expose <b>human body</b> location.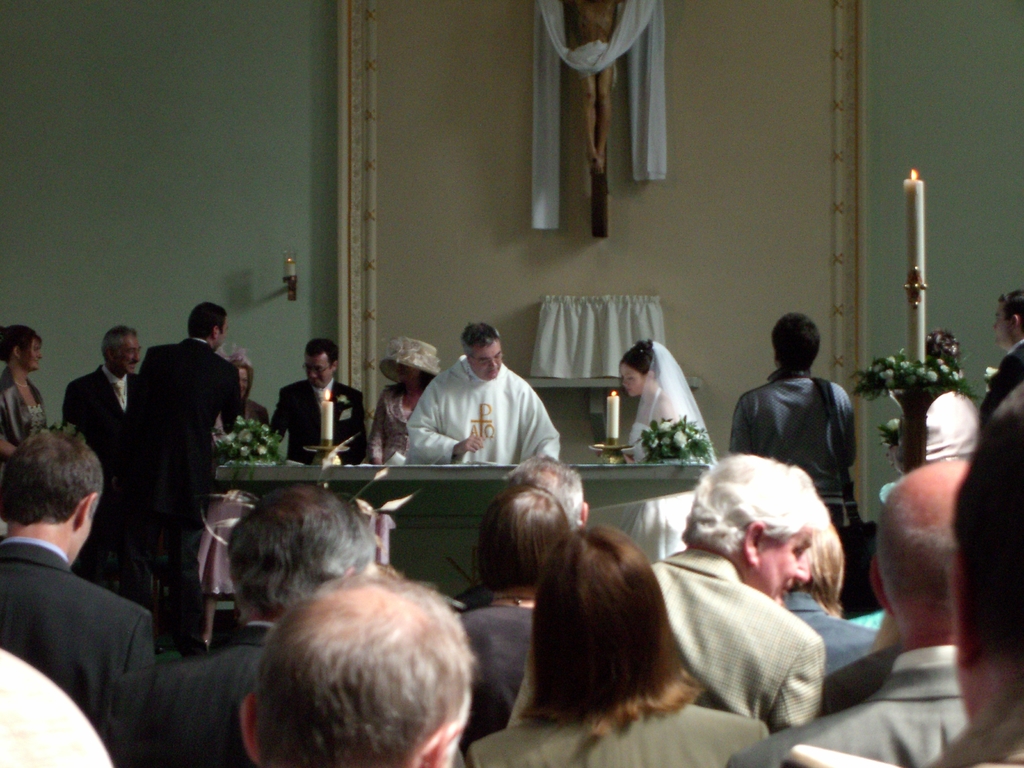
Exposed at crop(200, 397, 269, 643).
